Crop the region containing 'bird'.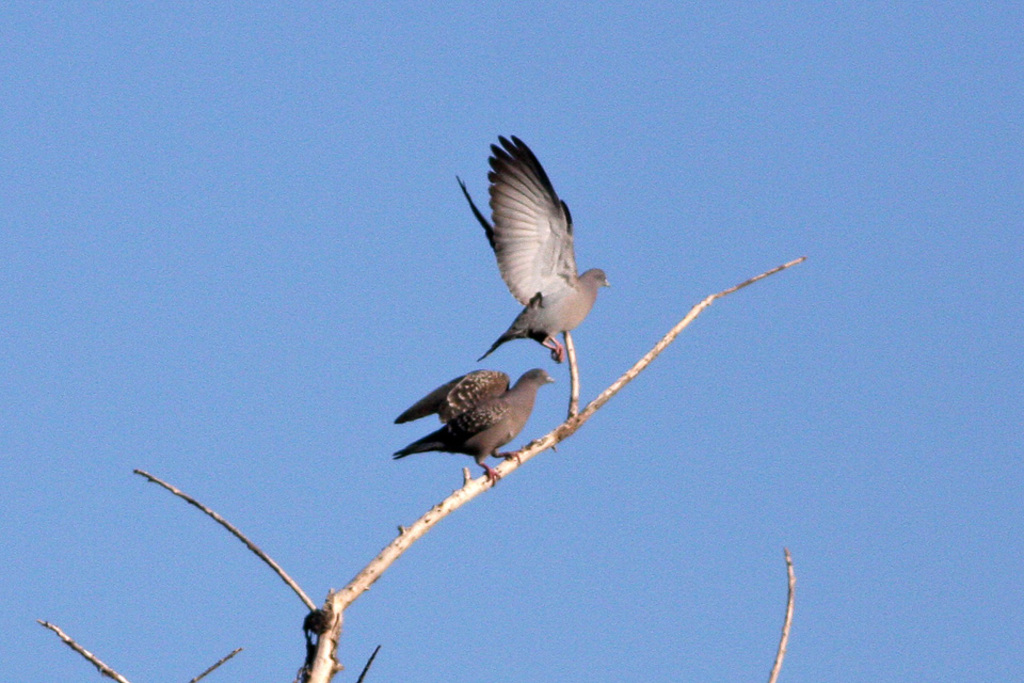
Crop region: {"x1": 453, "y1": 133, "x2": 617, "y2": 385}.
